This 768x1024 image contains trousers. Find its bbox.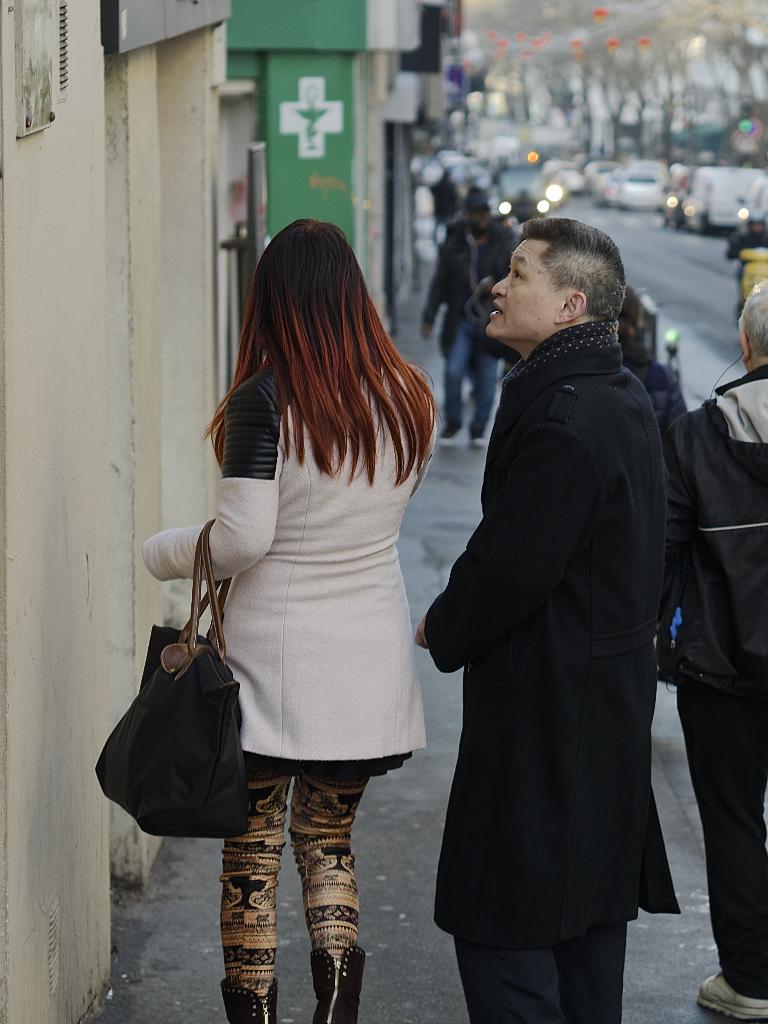
left=220, top=761, right=373, bottom=1000.
